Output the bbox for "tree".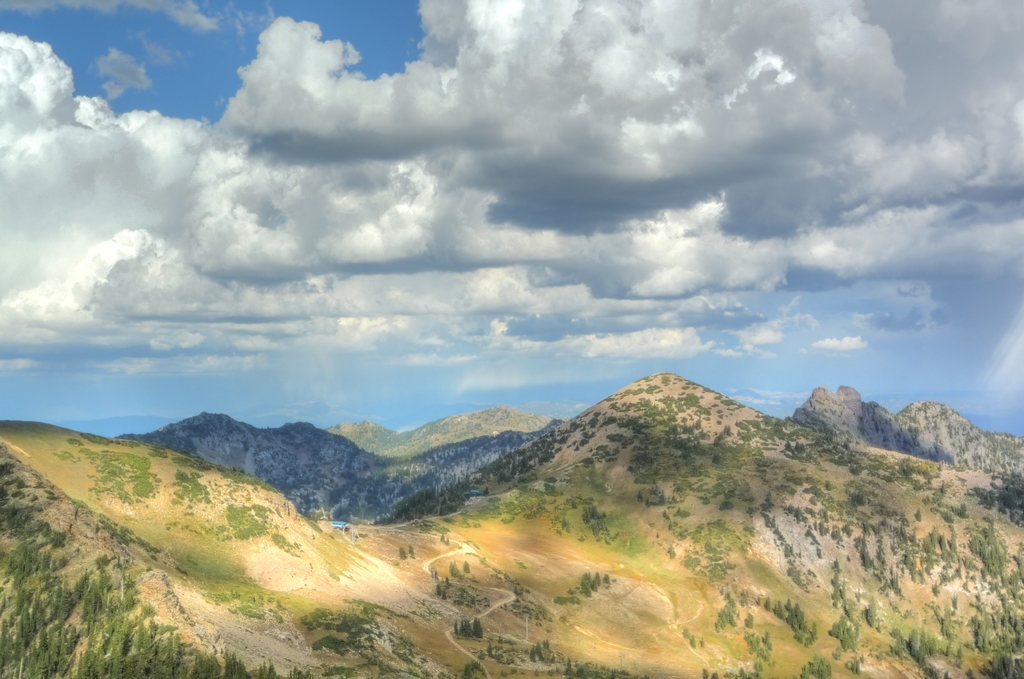
(756,594,758,606).
